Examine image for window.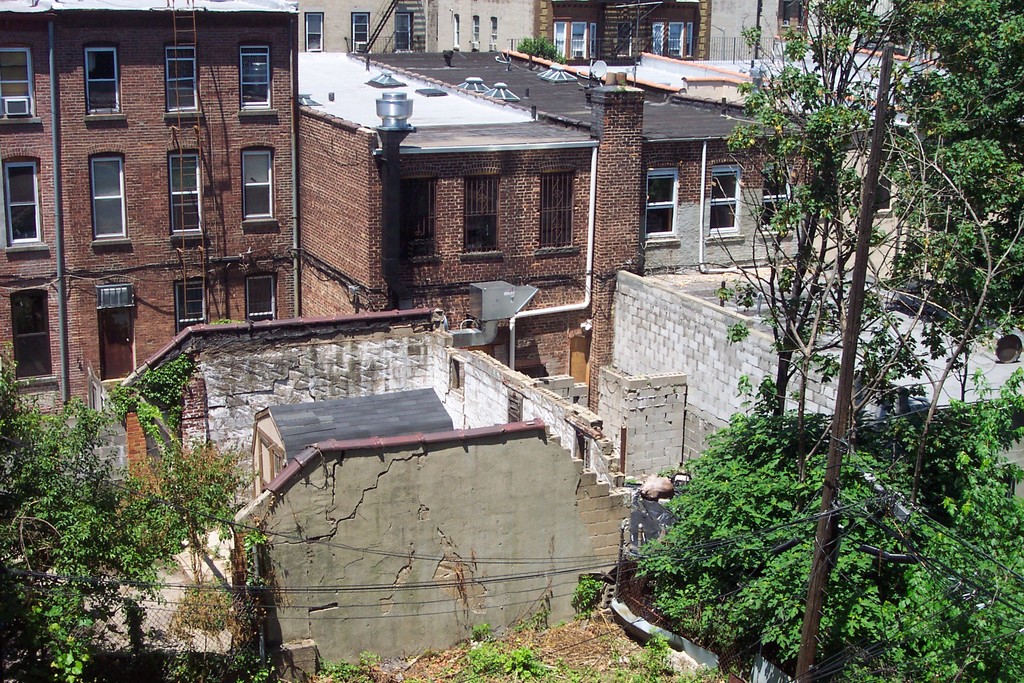
Examination result: <bbox>685, 22, 693, 55</bbox>.
